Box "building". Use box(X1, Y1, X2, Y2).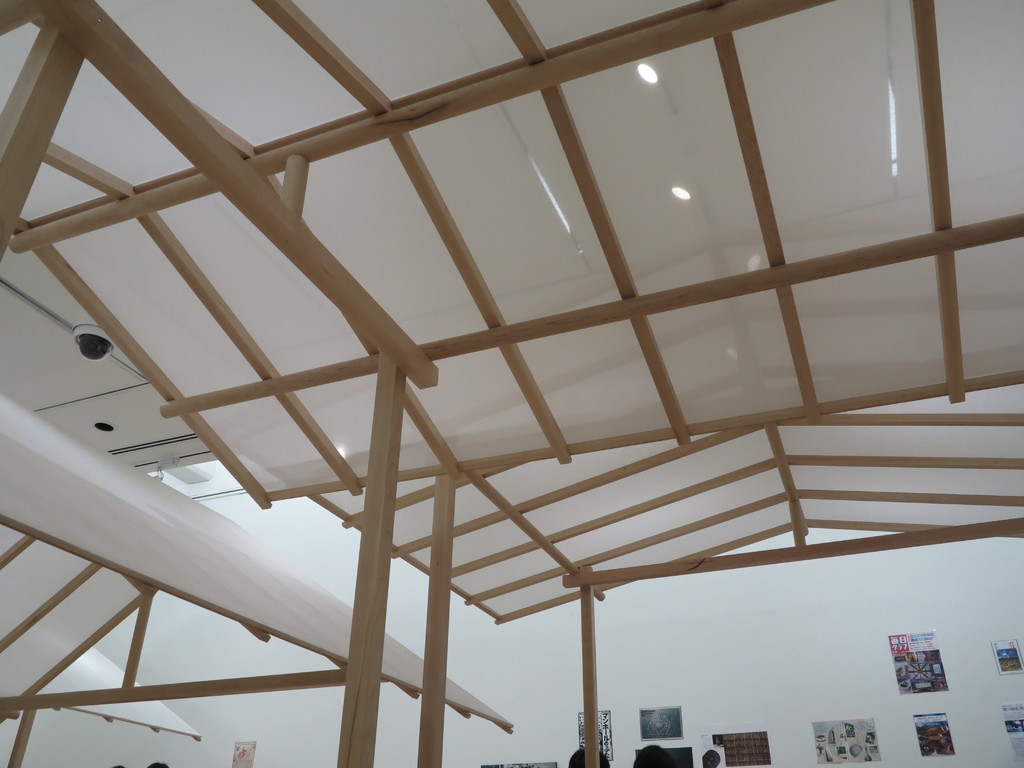
box(0, 0, 1023, 767).
